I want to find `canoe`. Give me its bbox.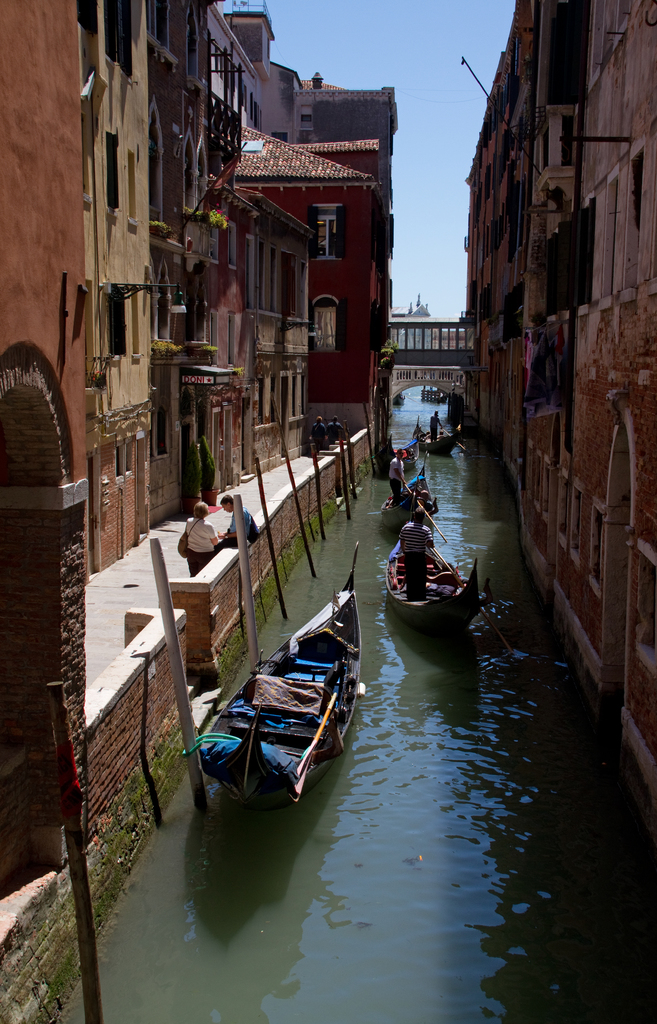
box=[370, 531, 505, 664].
